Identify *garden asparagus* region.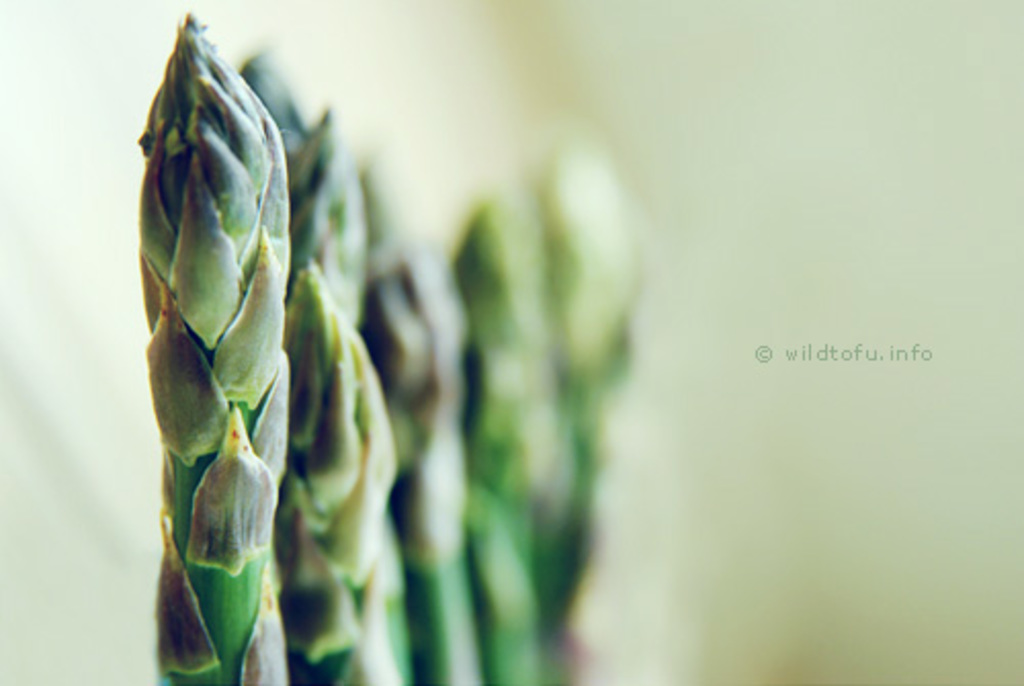
Region: {"left": 135, "top": 12, "right": 293, "bottom": 684}.
